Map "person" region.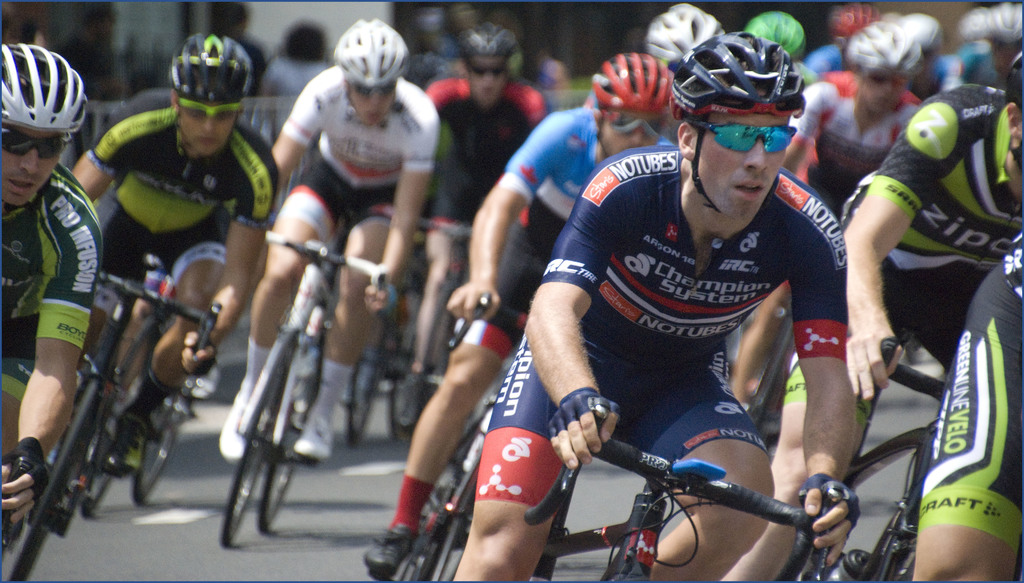
Mapped to [x1=402, y1=21, x2=545, y2=433].
